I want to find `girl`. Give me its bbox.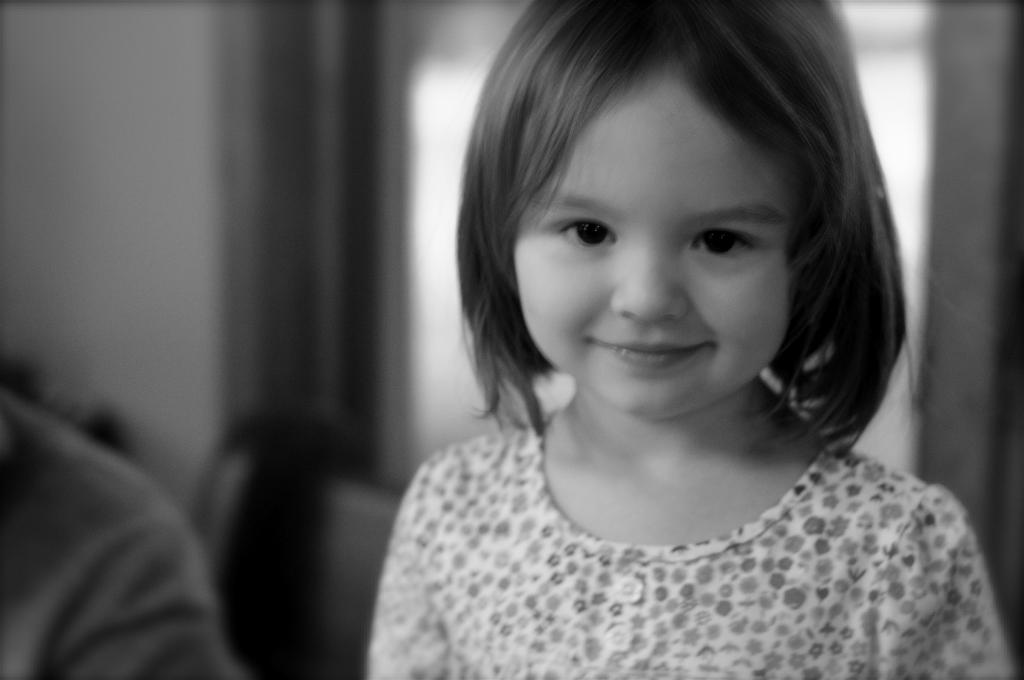
<bbox>362, 0, 1023, 679</bbox>.
